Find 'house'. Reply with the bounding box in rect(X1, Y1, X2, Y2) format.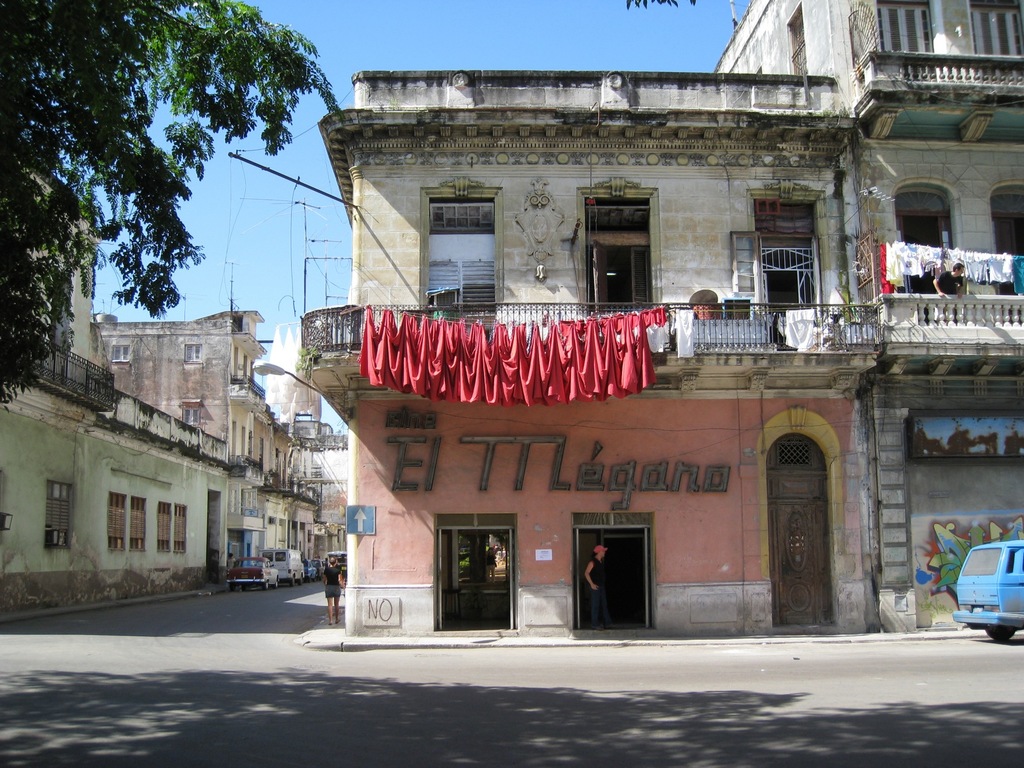
rect(247, 403, 292, 589).
